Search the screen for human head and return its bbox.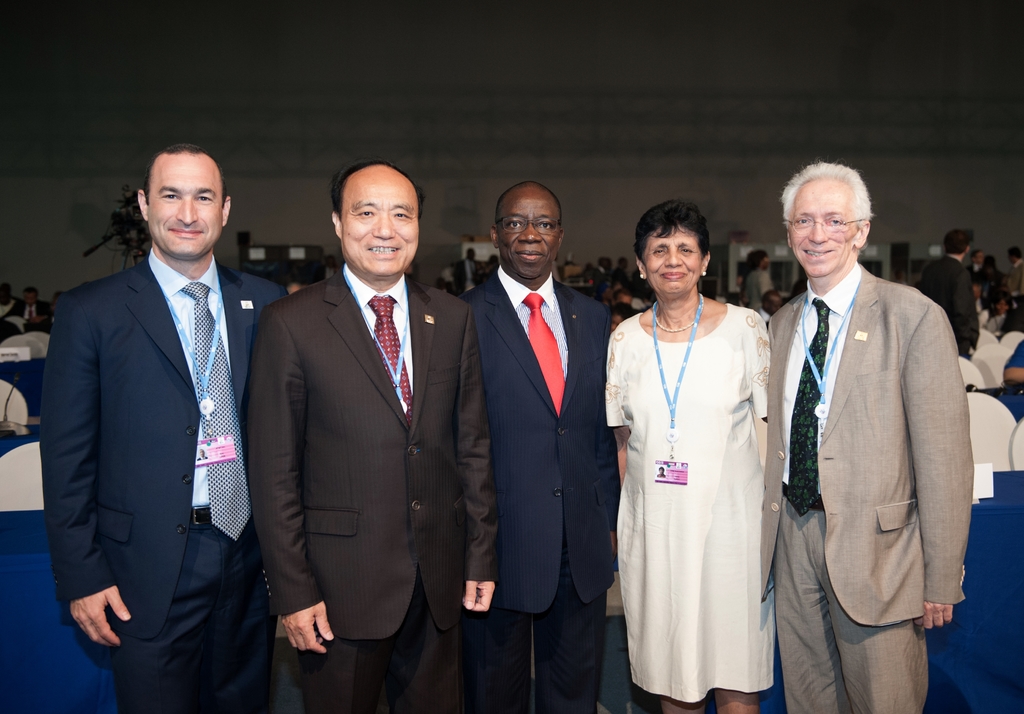
Found: l=636, t=196, r=716, b=305.
